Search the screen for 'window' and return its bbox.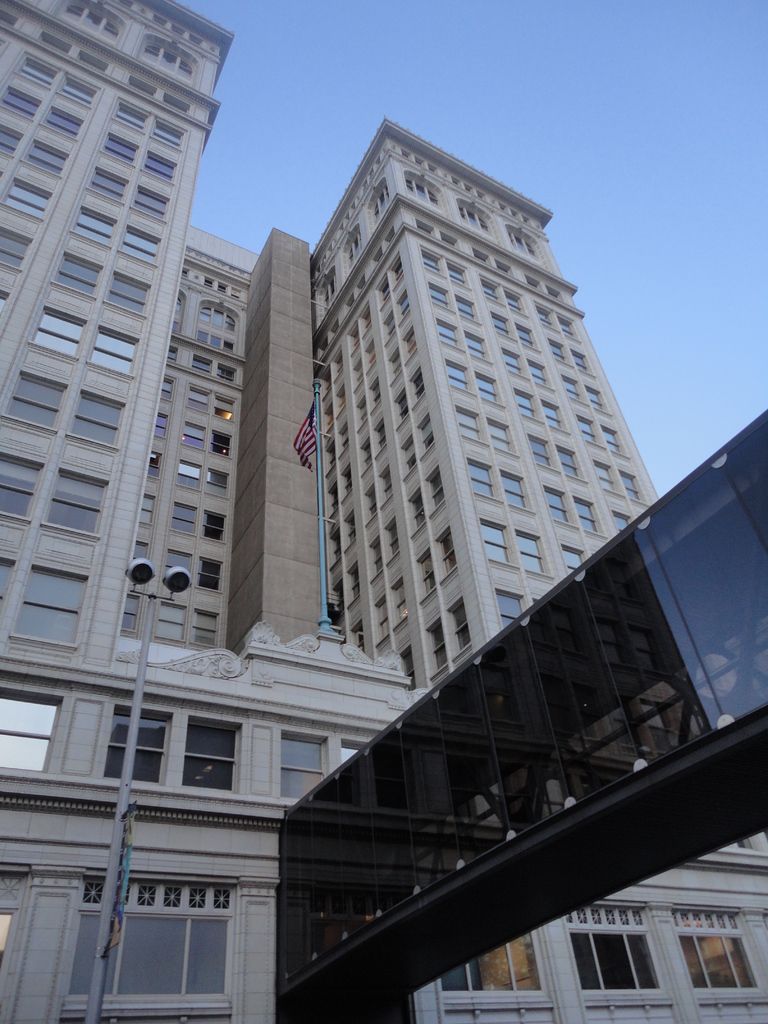
Found: <box>344,561,361,608</box>.
